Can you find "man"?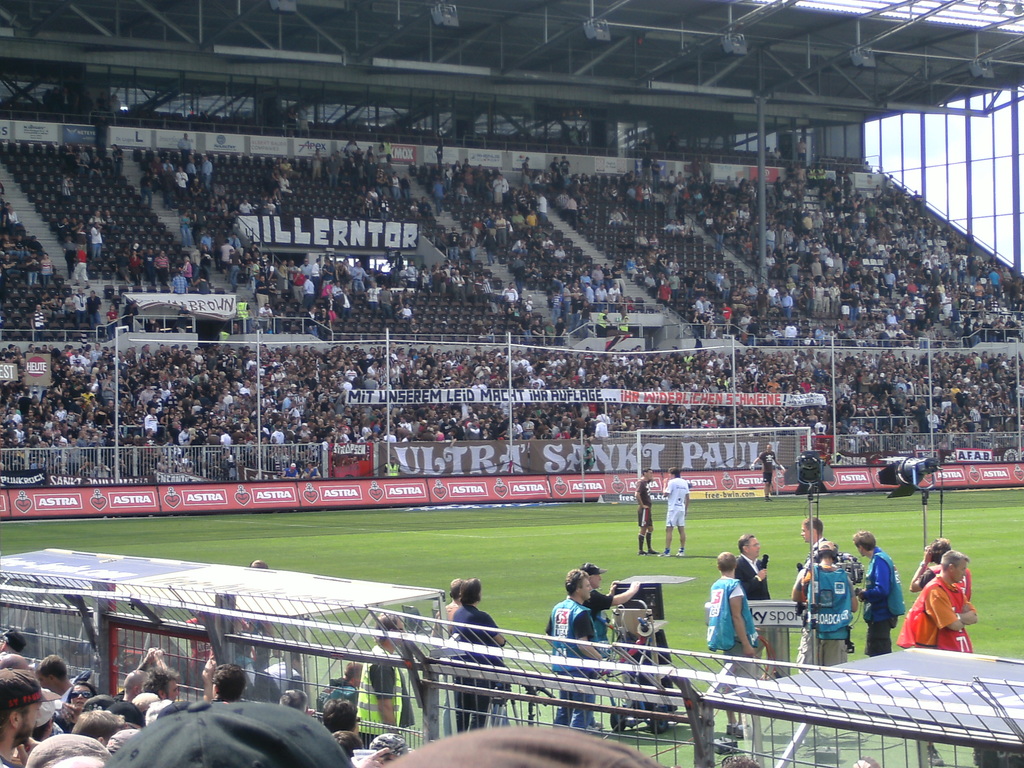
Yes, bounding box: 0/103/1023/342.
